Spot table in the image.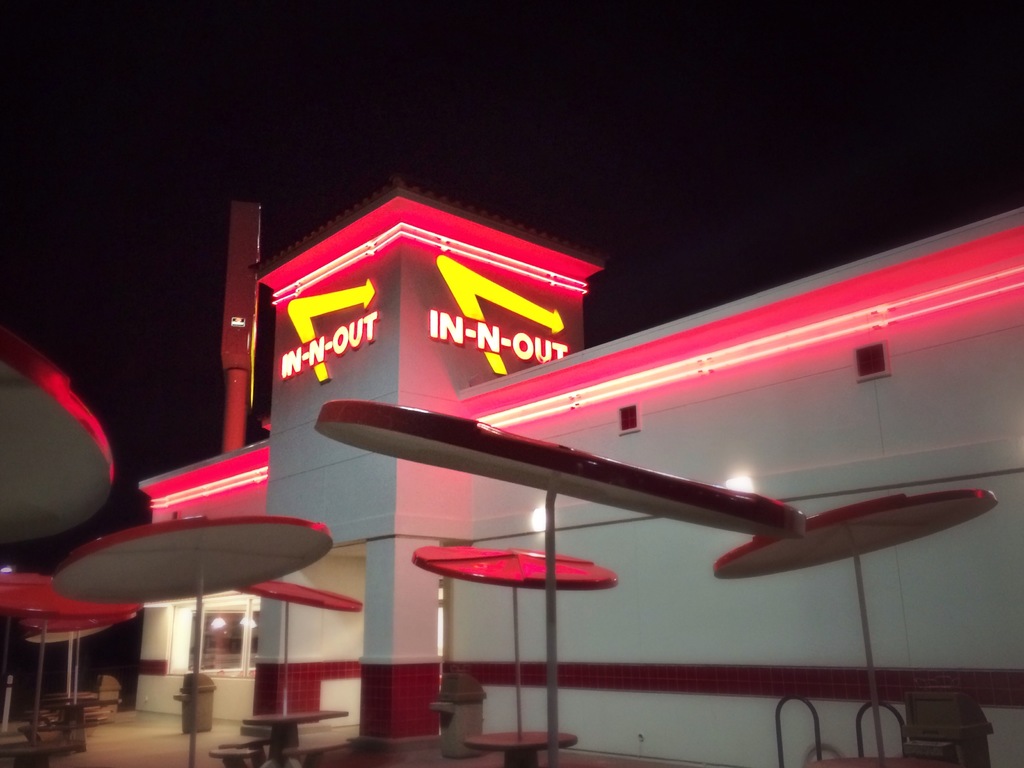
table found at 201,733,271,767.
